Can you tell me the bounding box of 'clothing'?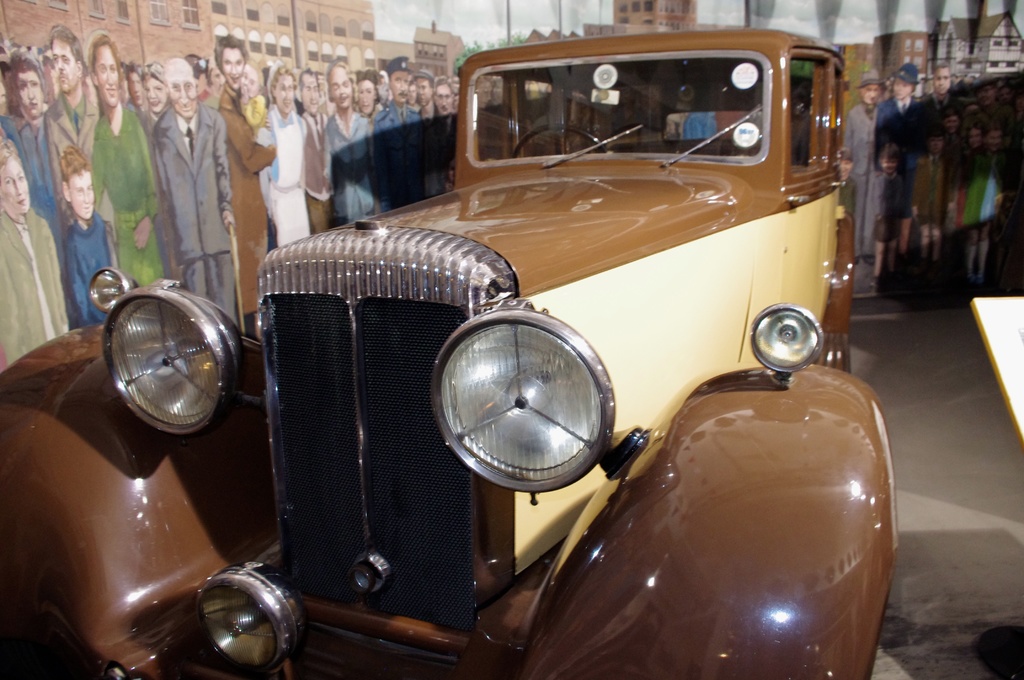
89:104:166:288.
